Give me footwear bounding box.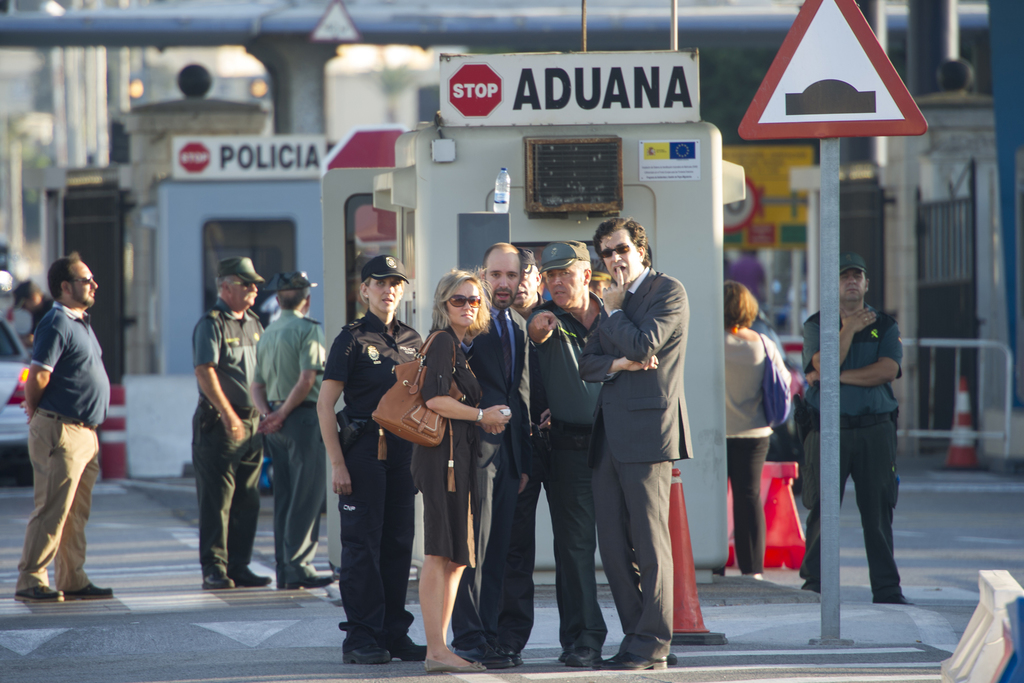
pyautogui.locateOnScreen(425, 657, 483, 673).
